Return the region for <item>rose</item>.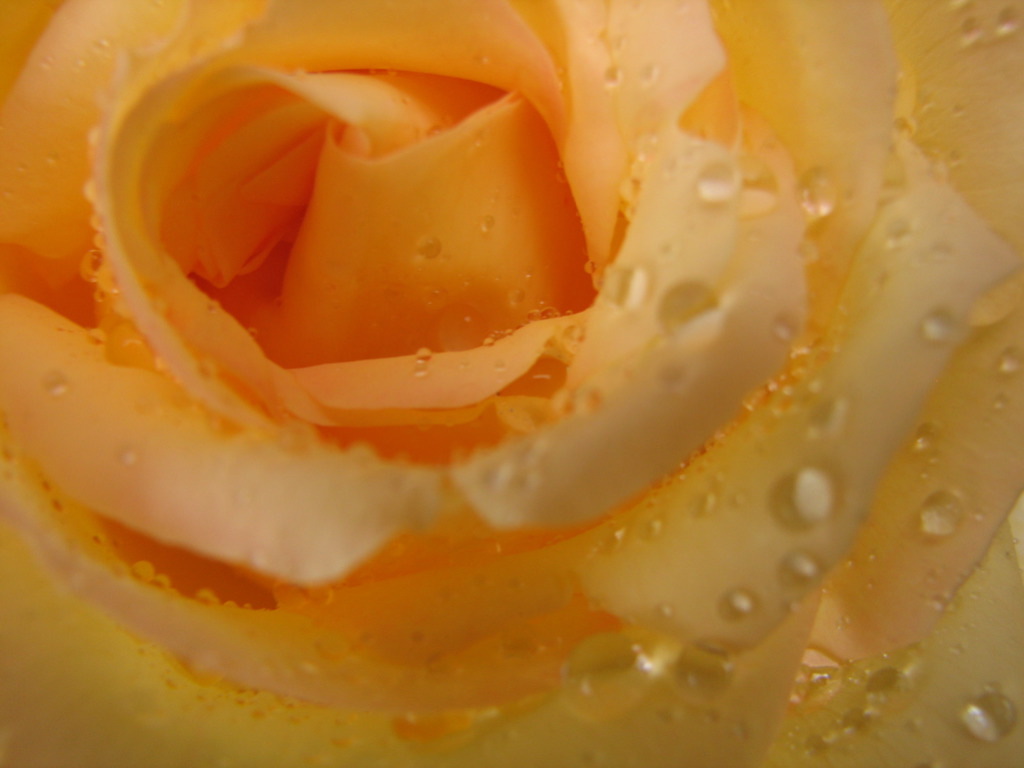
(0, 0, 1023, 767).
